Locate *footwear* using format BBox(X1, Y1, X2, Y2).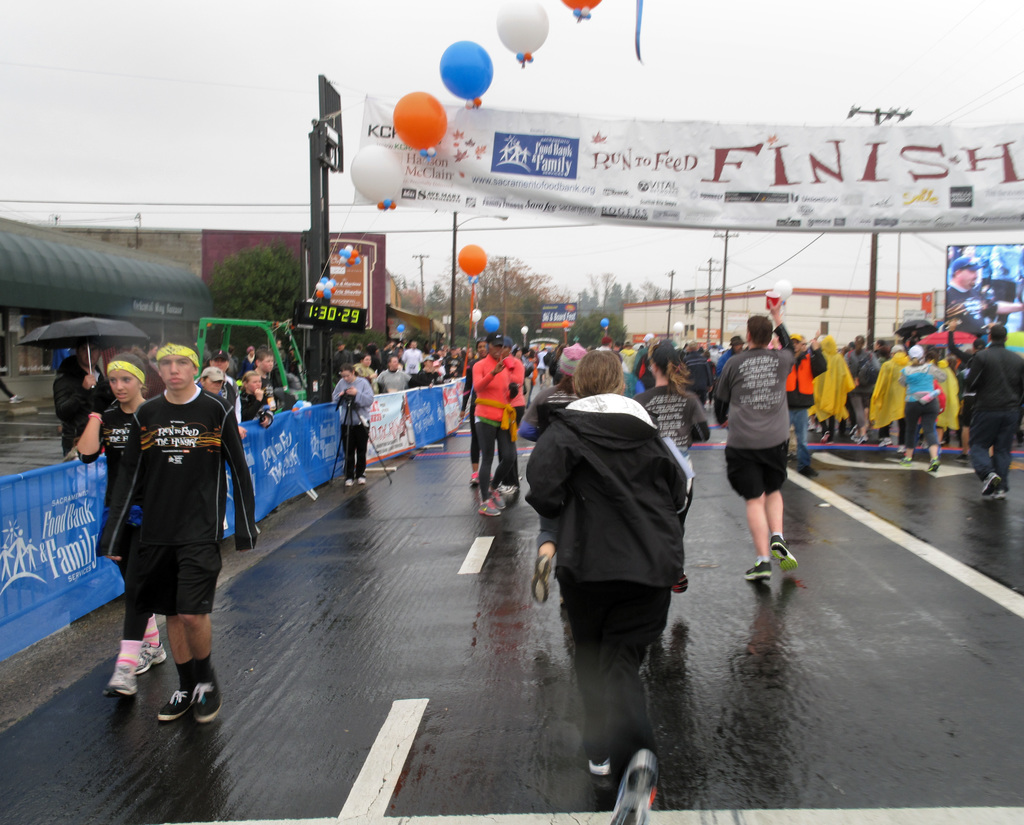
BBox(184, 677, 220, 719).
